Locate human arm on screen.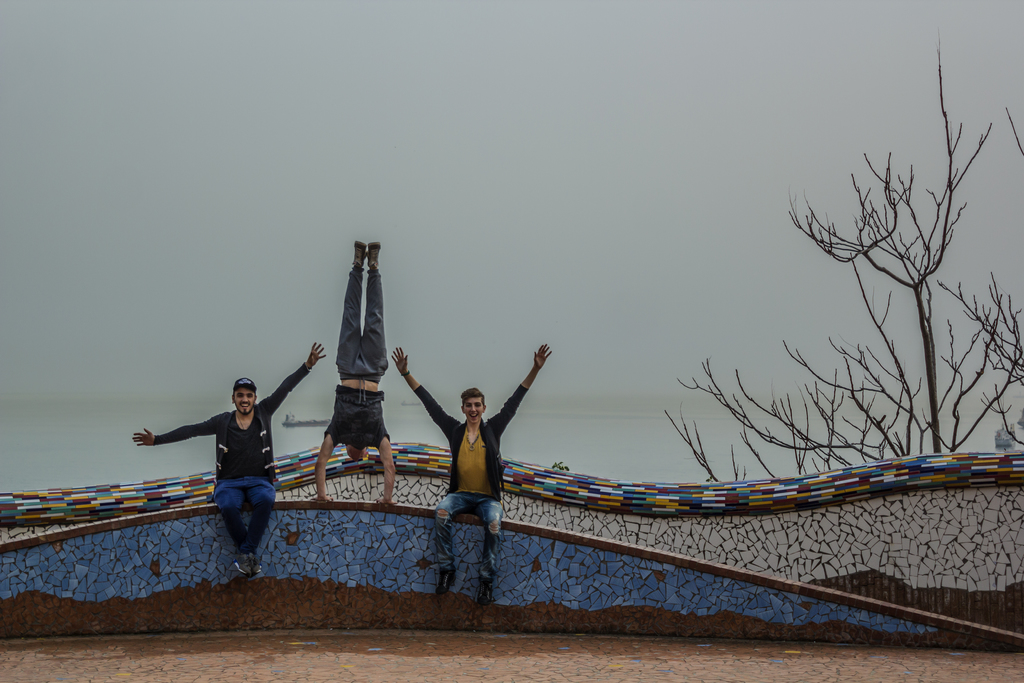
On screen at [122, 413, 227, 448].
